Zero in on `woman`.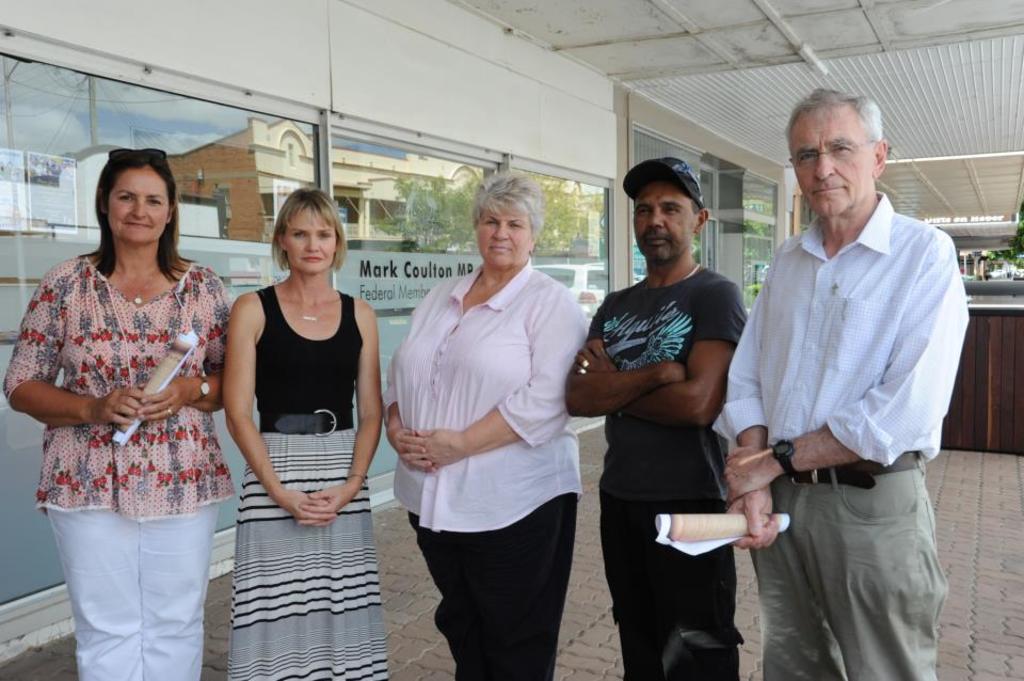
Zeroed in: bbox=(10, 127, 241, 656).
